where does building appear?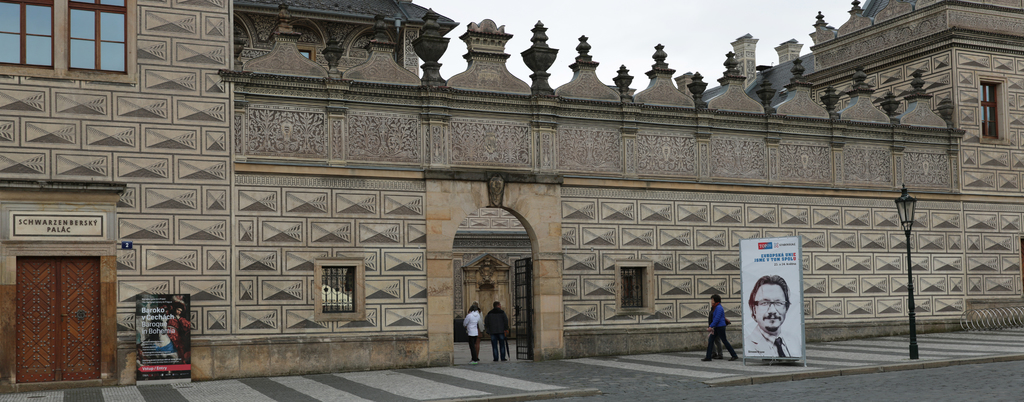
Appears at <bbox>0, 0, 1023, 398</bbox>.
